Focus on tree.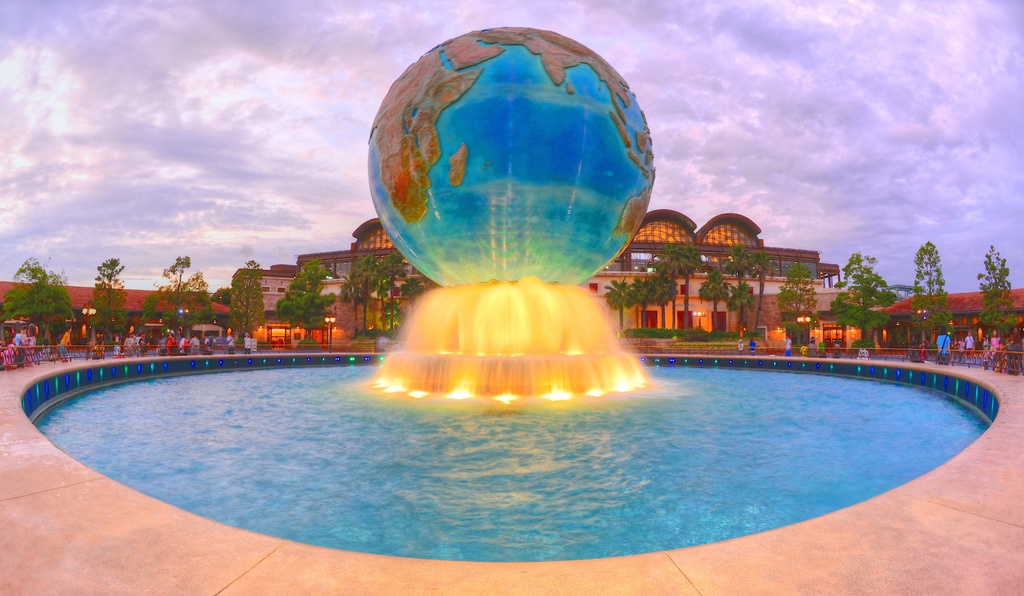
Focused at left=147, top=256, right=215, bottom=340.
